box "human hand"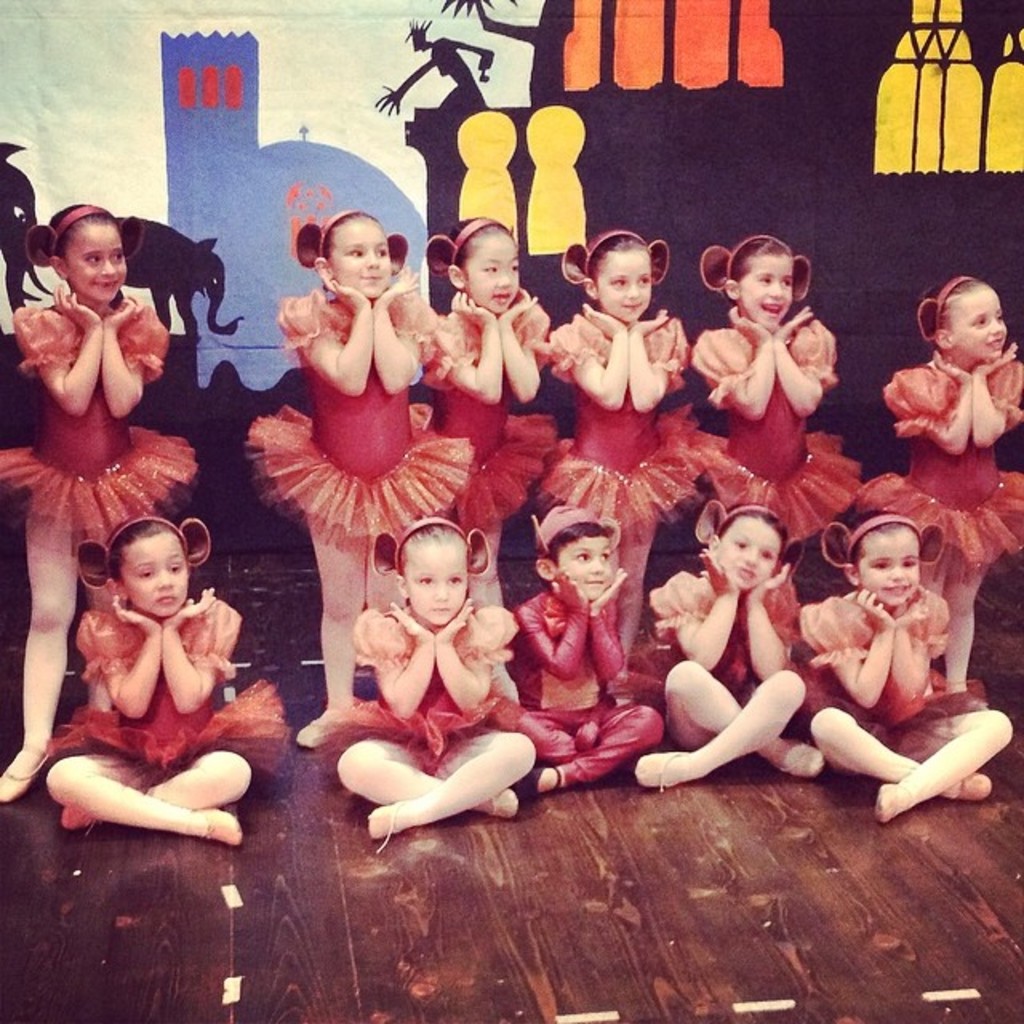
168 587 218 626
